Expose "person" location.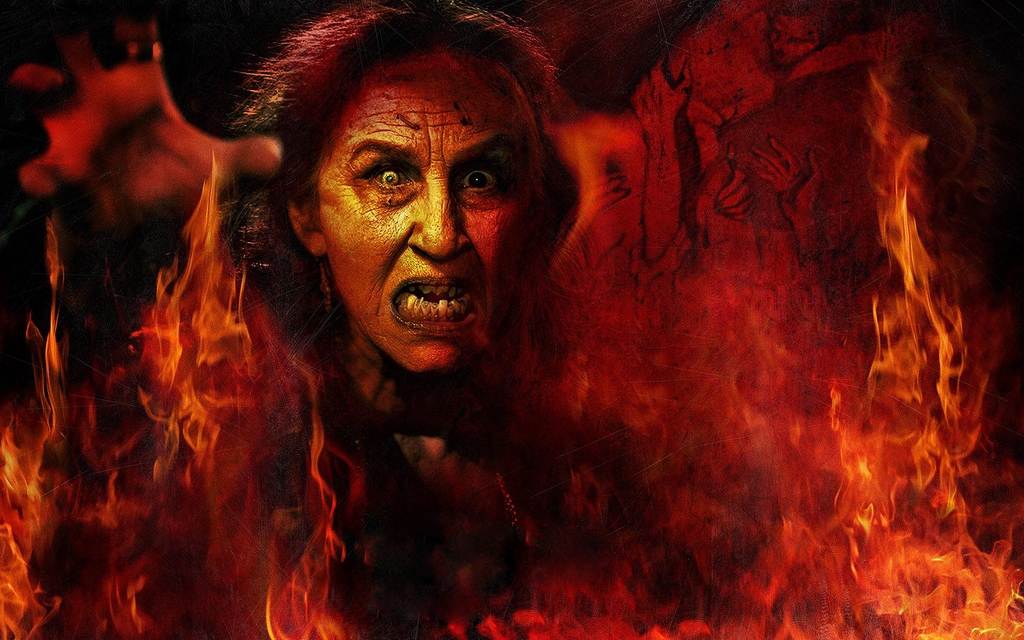
Exposed at {"left": 12, "top": 0, "right": 827, "bottom": 639}.
